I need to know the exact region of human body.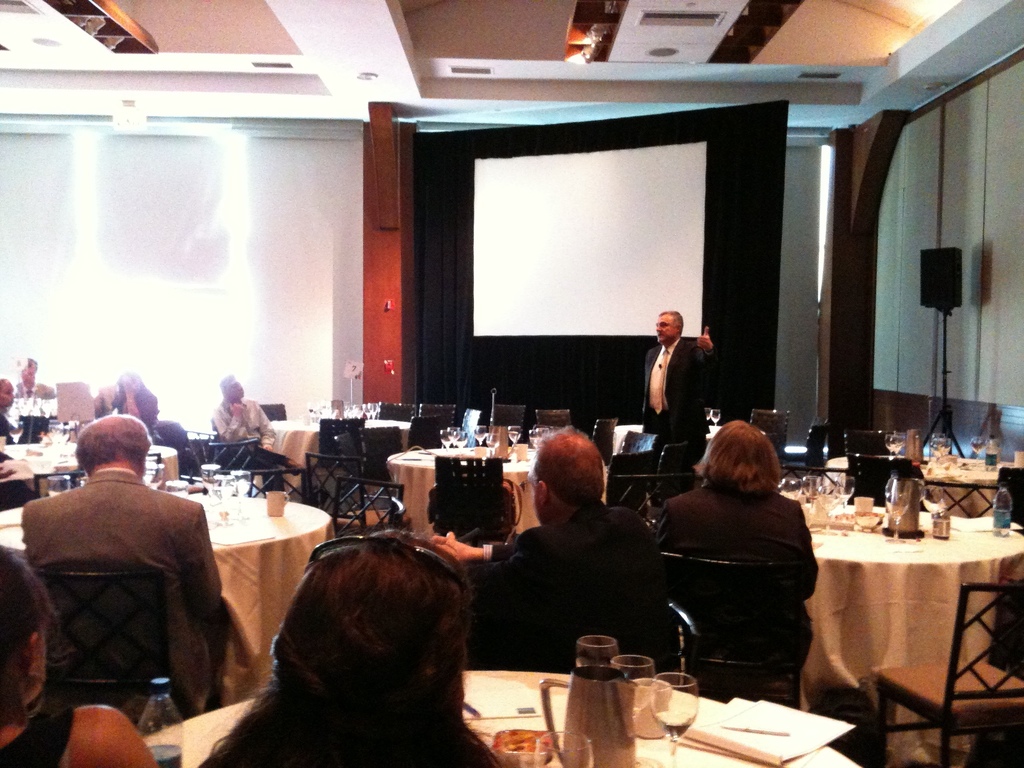
Region: pyautogui.locateOnScreen(644, 406, 844, 717).
